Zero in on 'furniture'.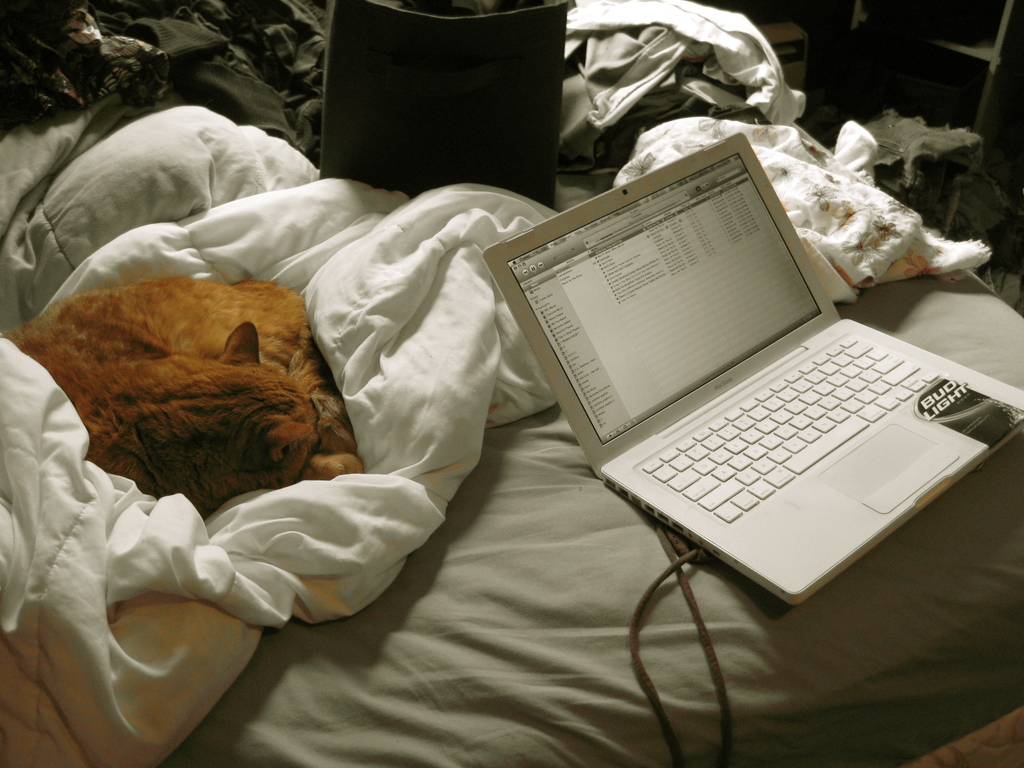
Zeroed in: [left=0, top=0, right=1023, bottom=767].
